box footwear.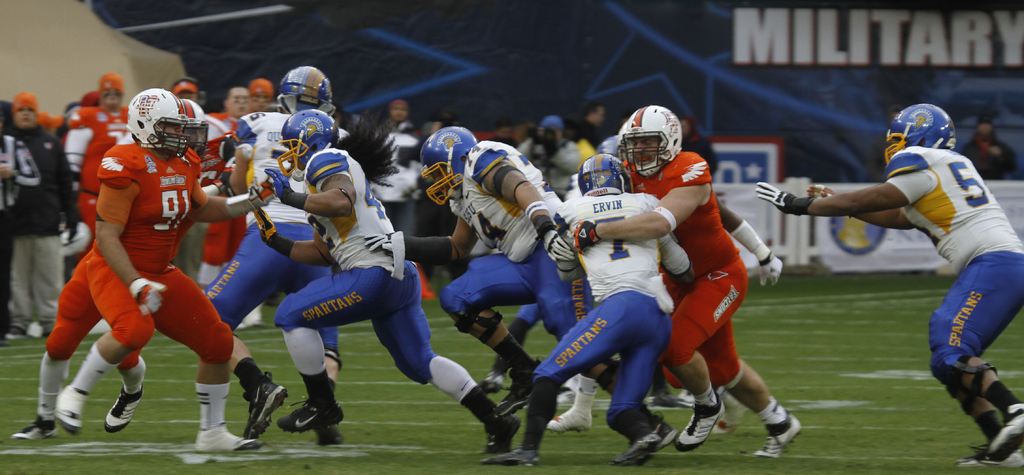
(247, 369, 286, 433).
